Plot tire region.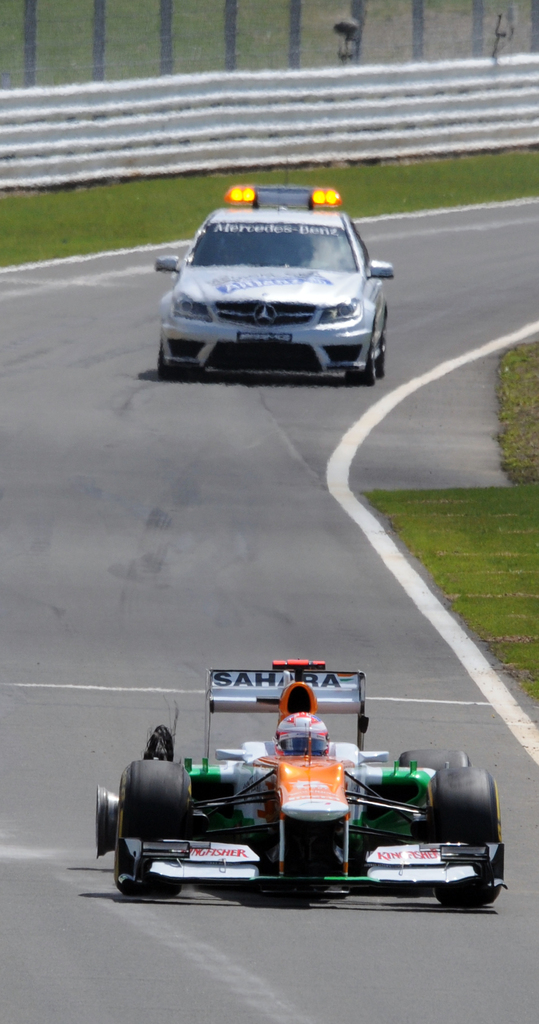
Plotted at <region>373, 332, 387, 377</region>.
